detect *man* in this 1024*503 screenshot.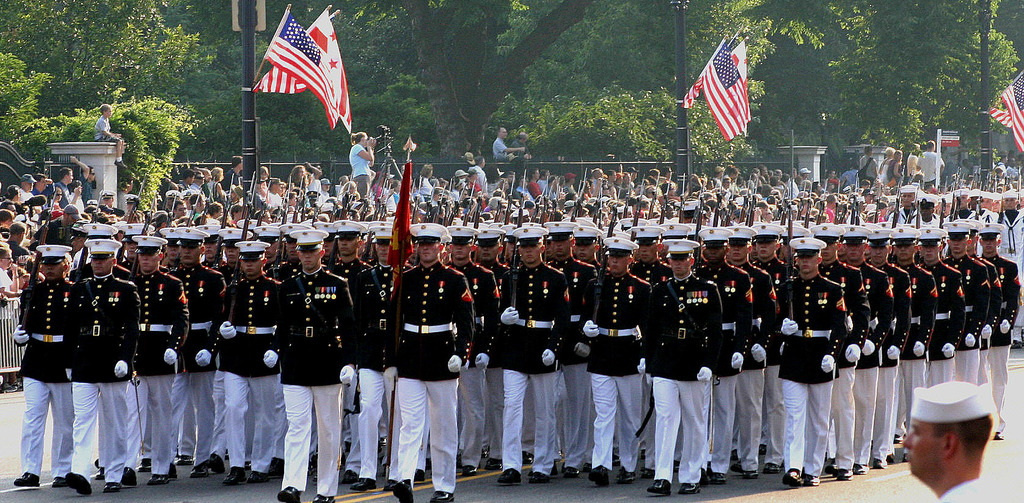
Detection: box(31, 172, 54, 210).
